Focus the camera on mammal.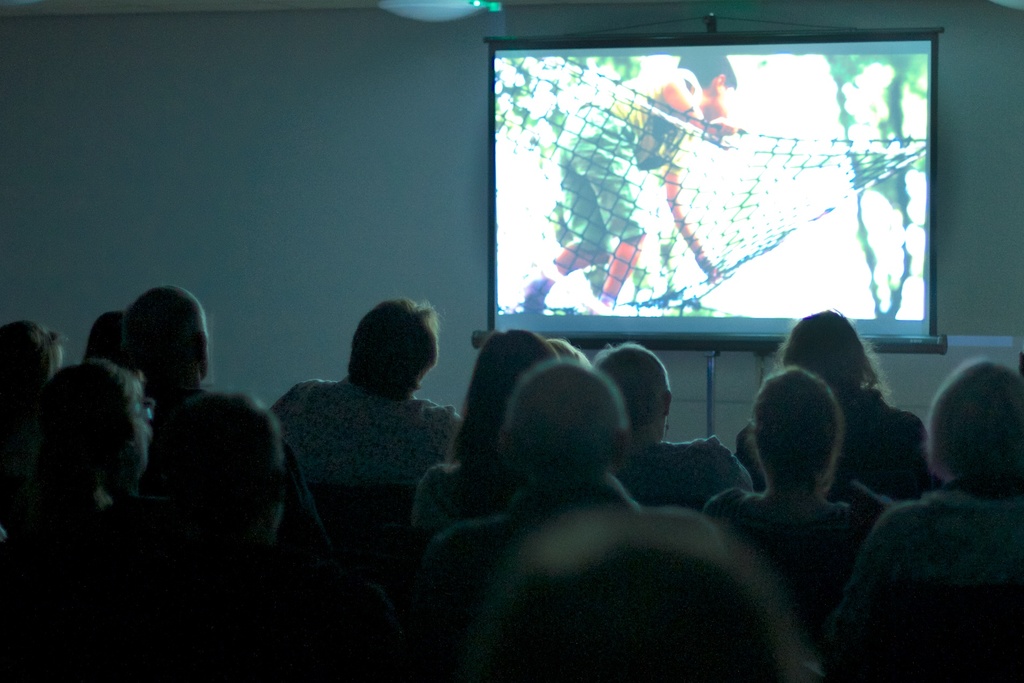
Focus region: 517 45 739 310.
